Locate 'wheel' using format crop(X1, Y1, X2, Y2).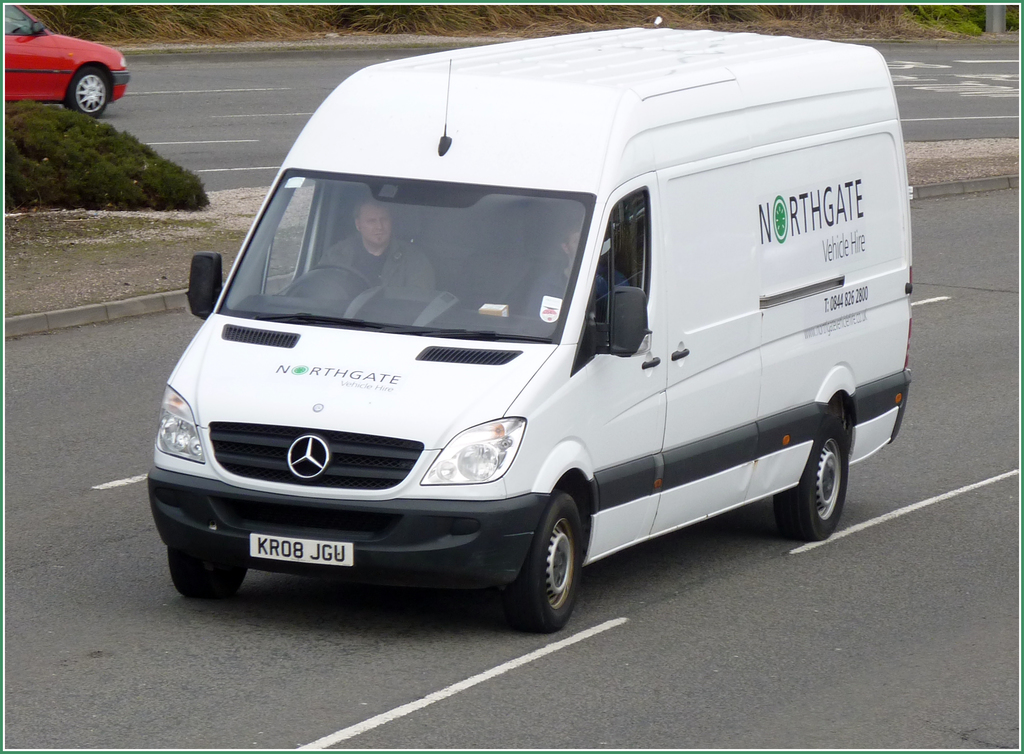
crop(778, 399, 849, 540).
